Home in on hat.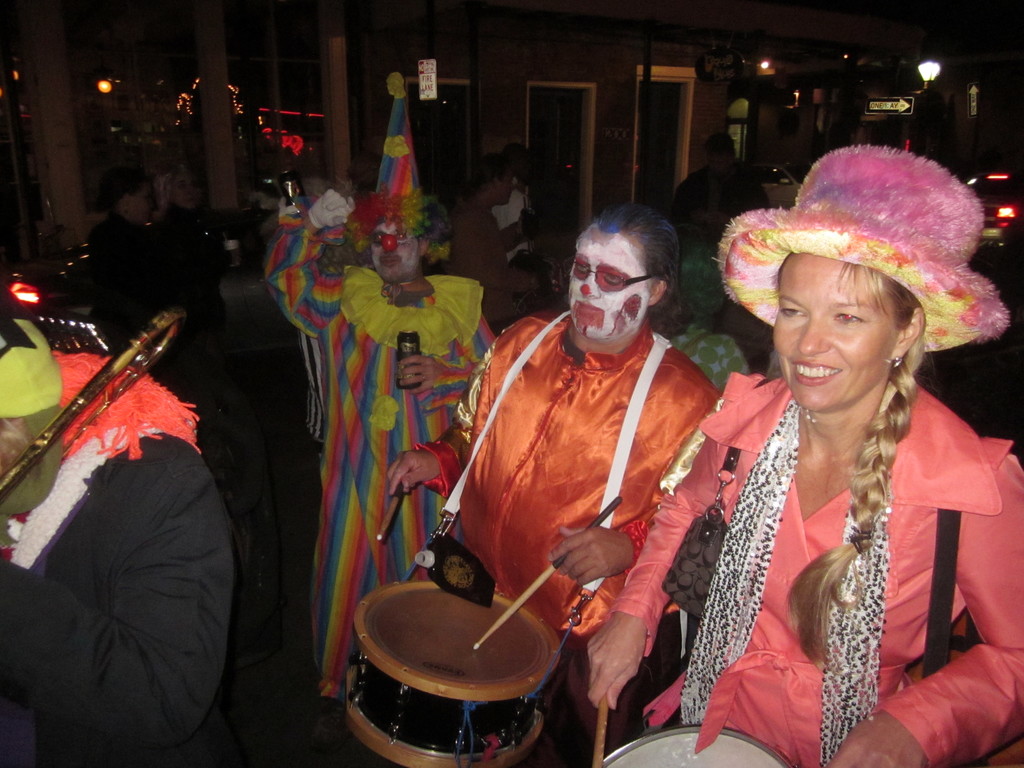
Homed in at <bbox>710, 138, 1015, 355</bbox>.
